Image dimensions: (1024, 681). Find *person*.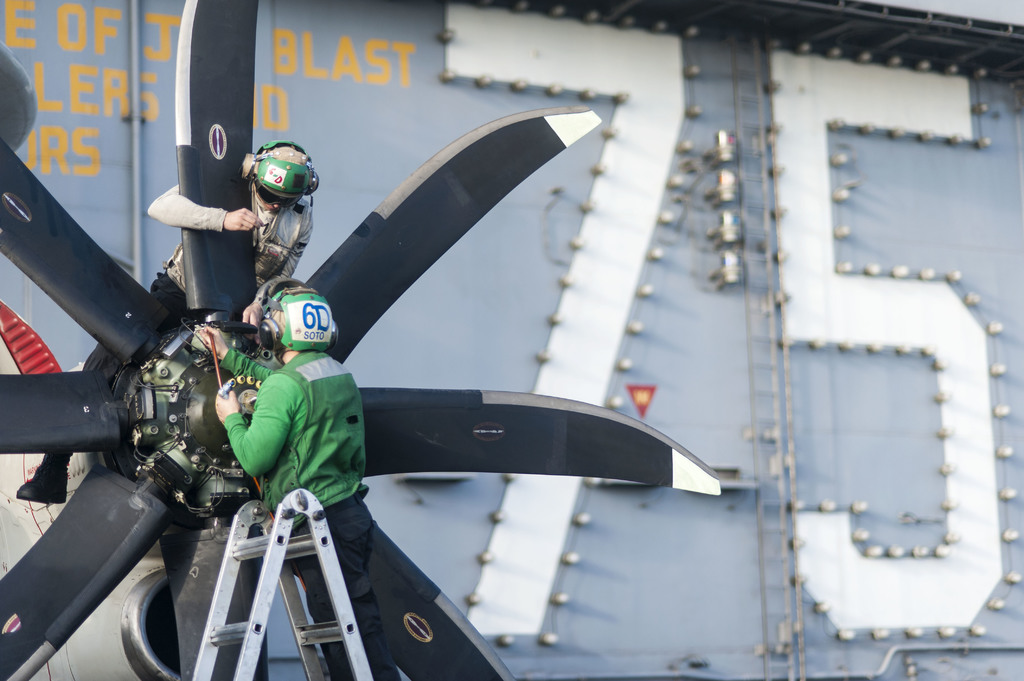
detection(201, 281, 404, 680).
